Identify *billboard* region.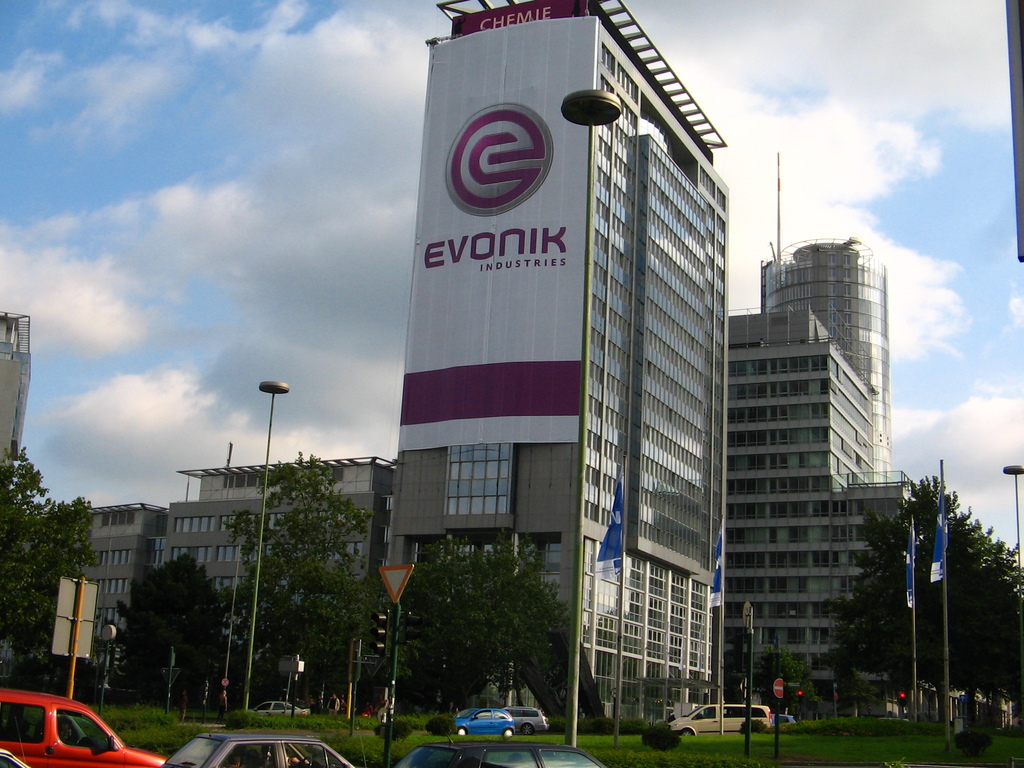
Region: <bbox>396, 17, 599, 450</bbox>.
